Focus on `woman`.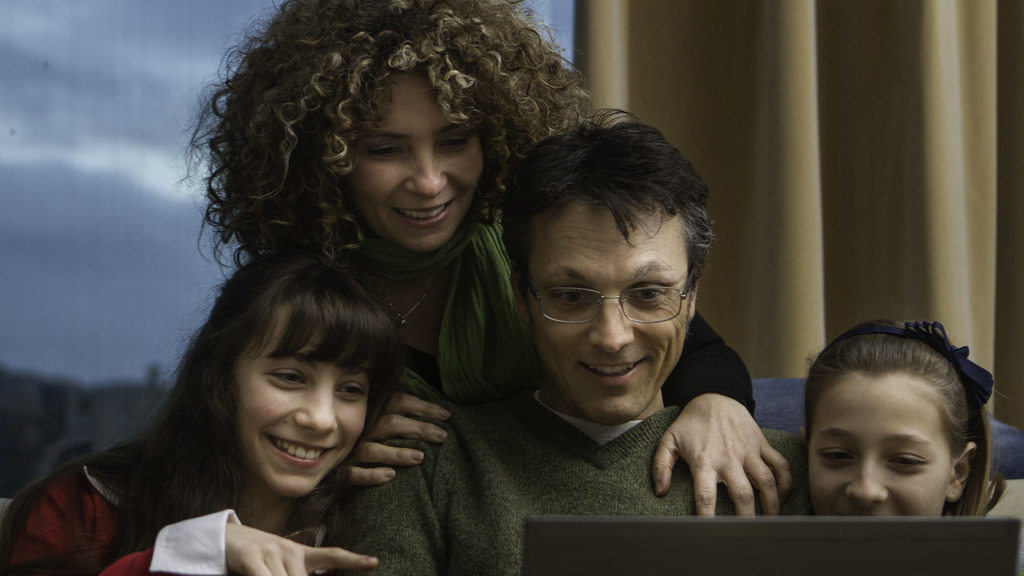
Focused at x1=225 y1=48 x2=776 y2=534.
